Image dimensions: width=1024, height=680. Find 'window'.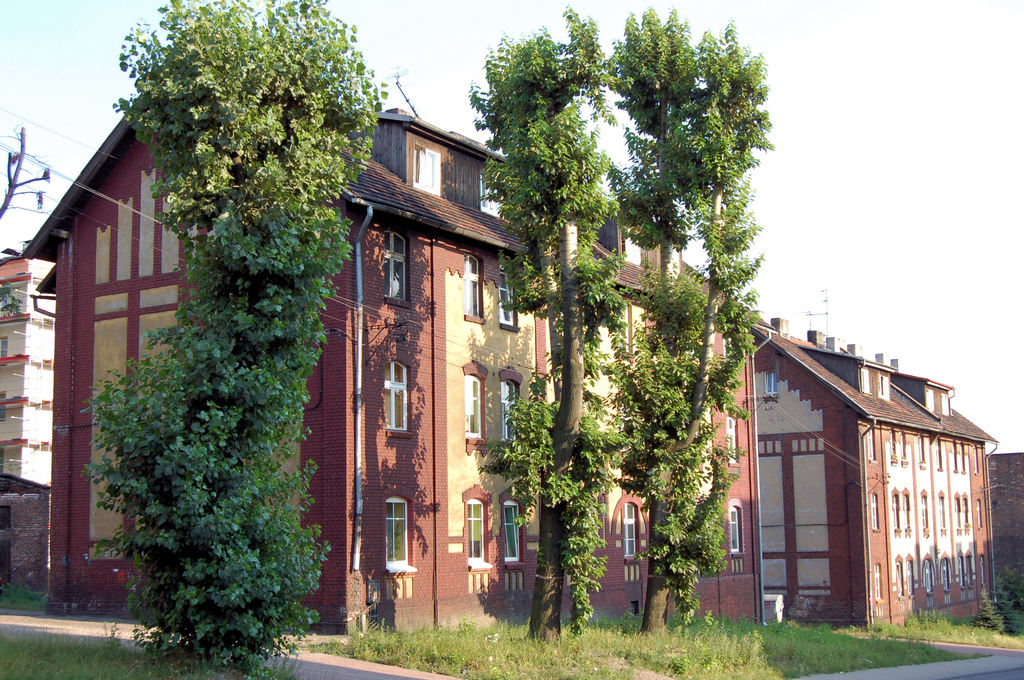
[left=897, top=498, right=900, bottom=530].
